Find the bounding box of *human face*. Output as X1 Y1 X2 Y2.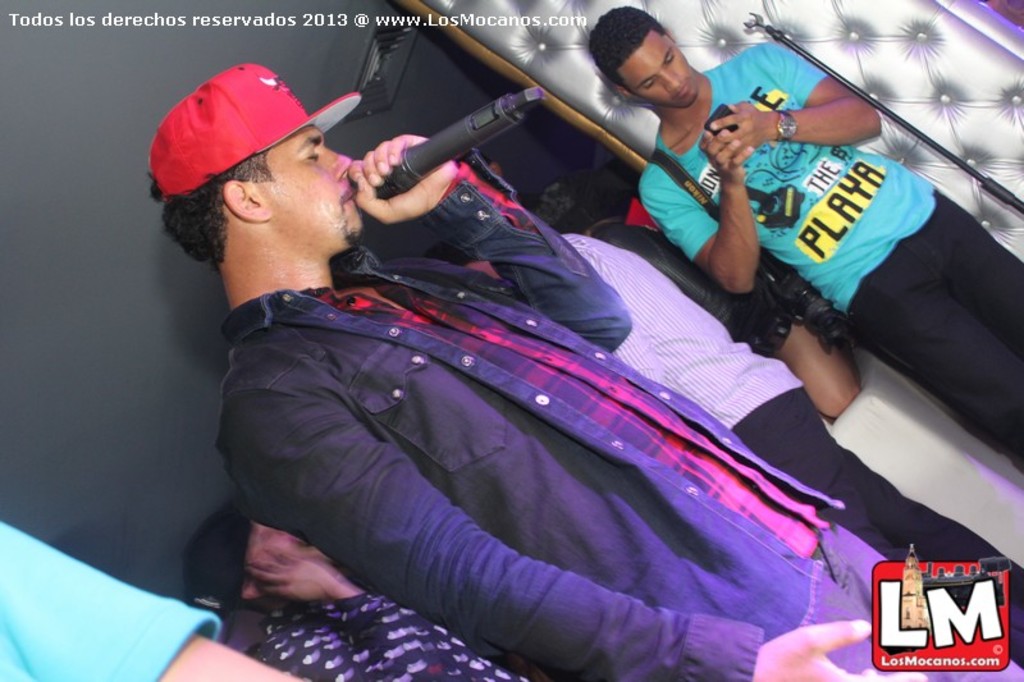
269 127 364 248.
